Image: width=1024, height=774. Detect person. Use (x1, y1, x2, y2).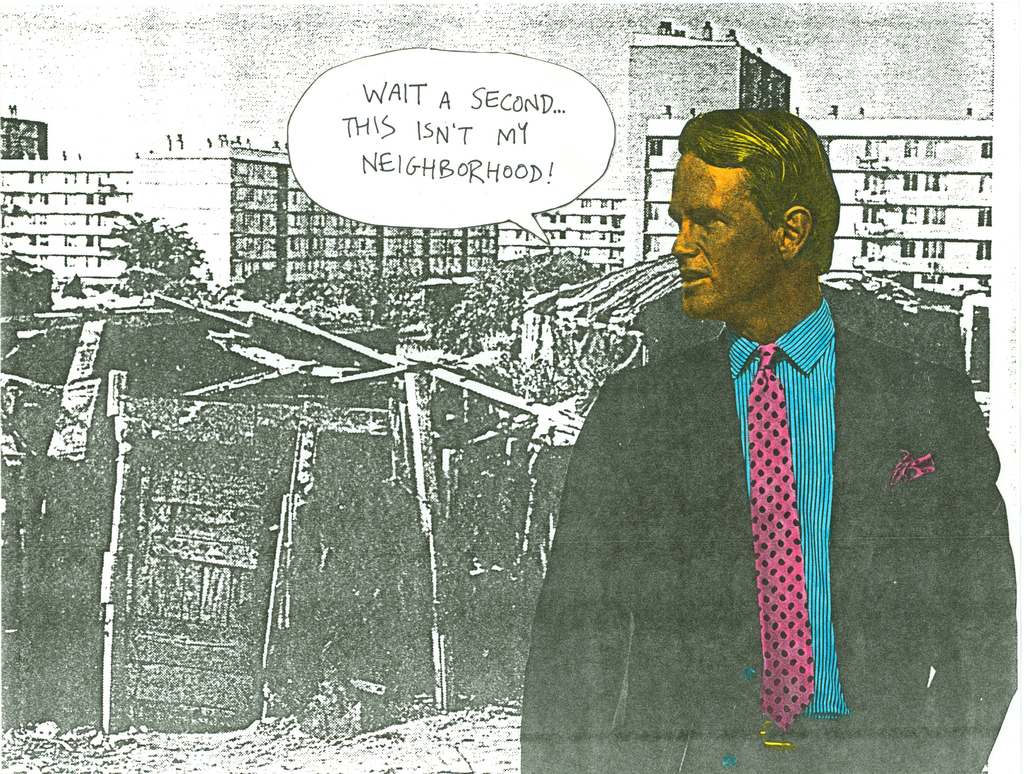
(545, 115, 883, 741).
